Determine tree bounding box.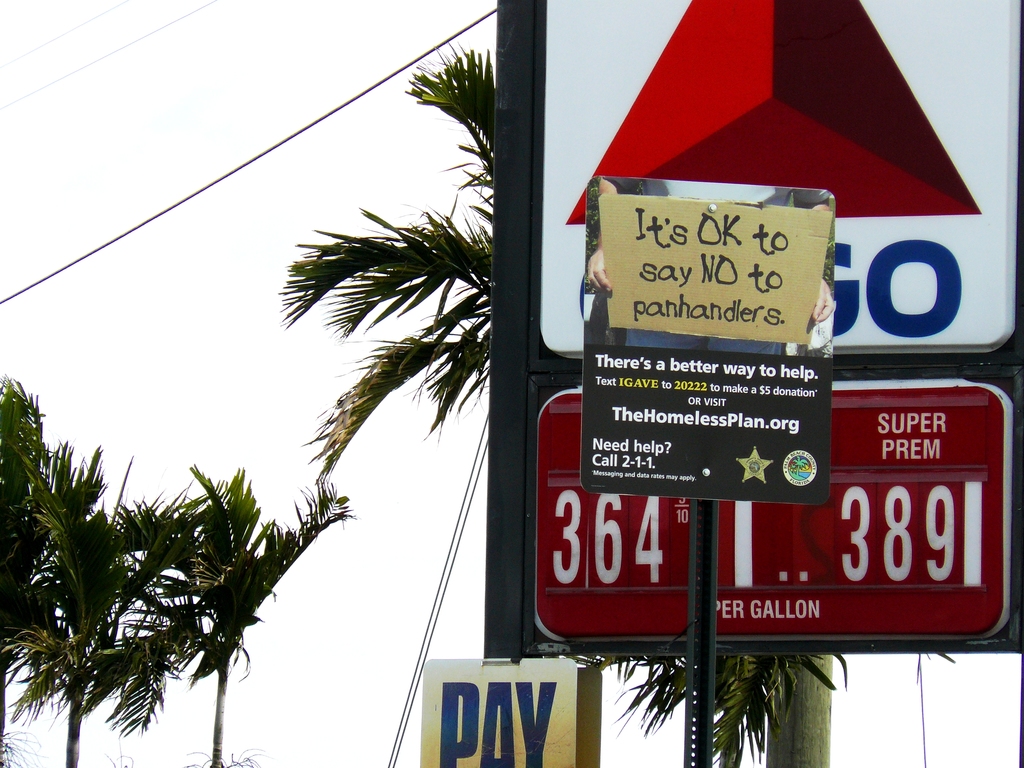
Determined: x1=274, y1=40, x2=611, y2=487.
